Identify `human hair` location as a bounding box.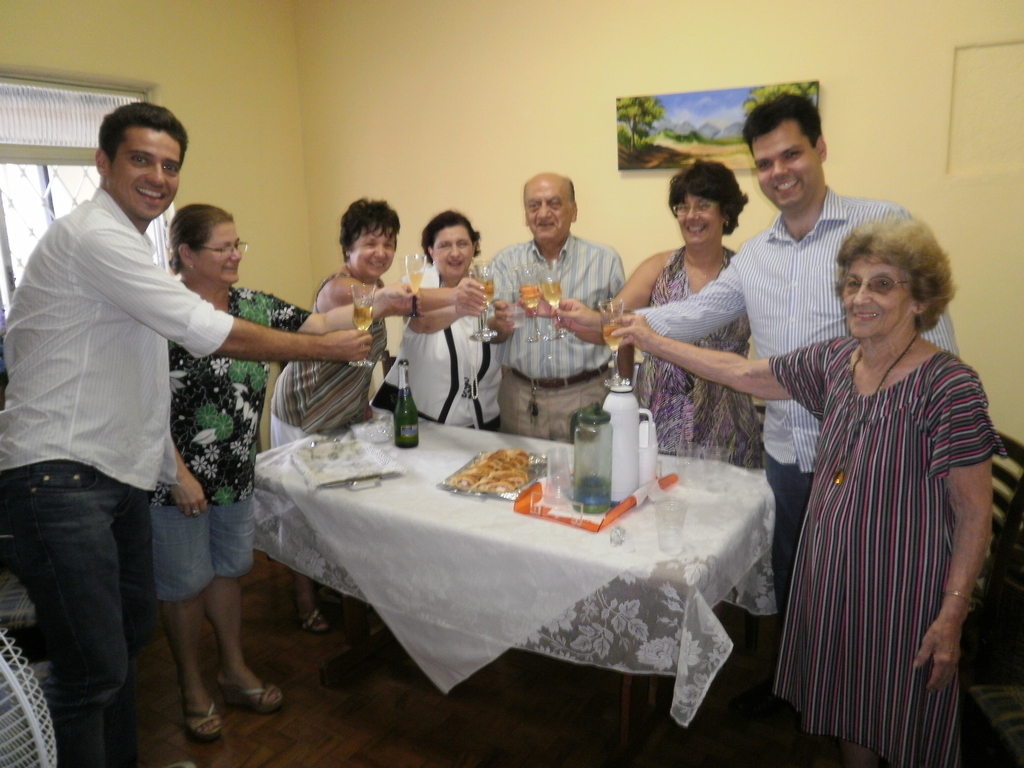
166 205 236 277.
